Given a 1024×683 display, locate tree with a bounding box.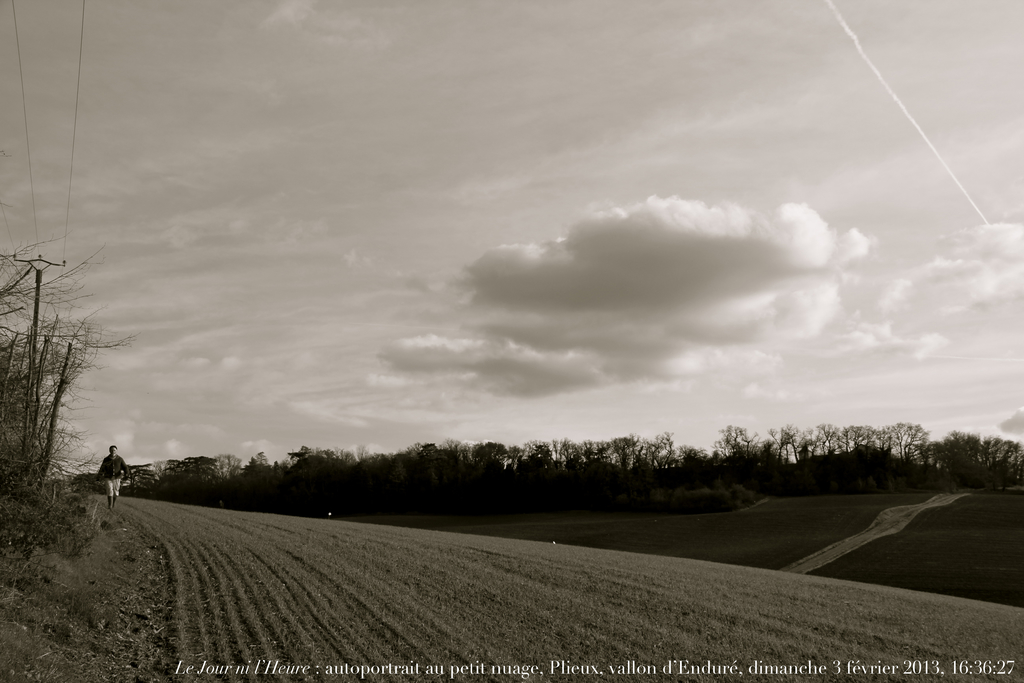
Located: Rect(216, 451, 241, 477).
